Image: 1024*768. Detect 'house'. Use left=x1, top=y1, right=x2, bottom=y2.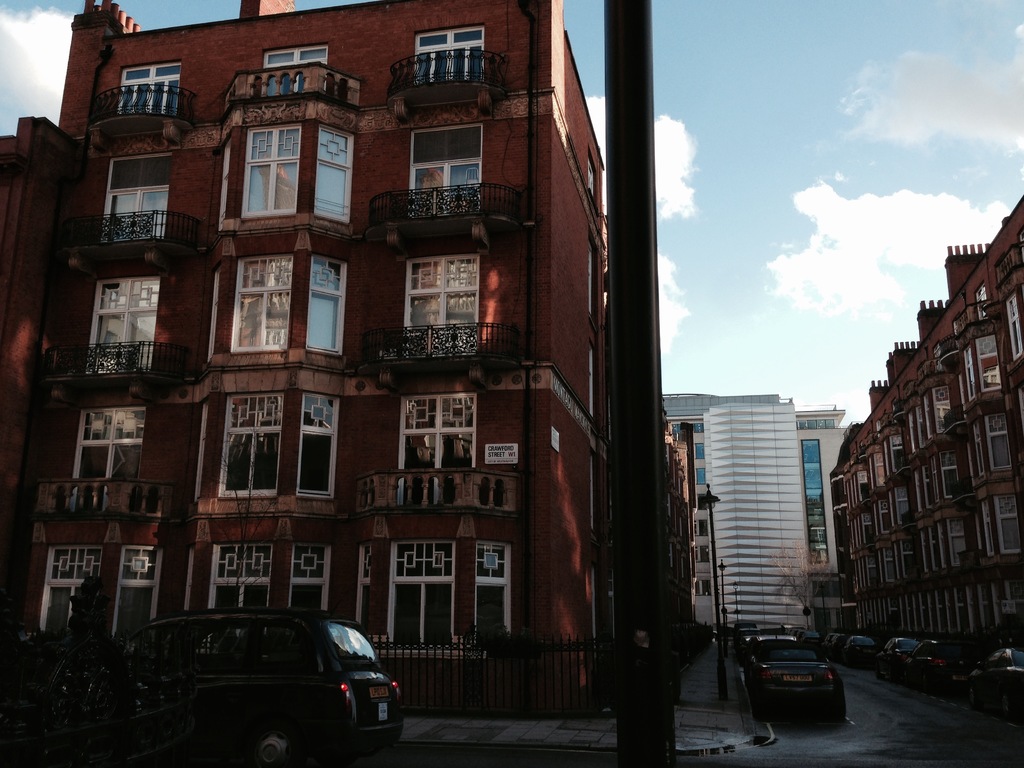
left=0, top=0, right=749, bottom=694.
